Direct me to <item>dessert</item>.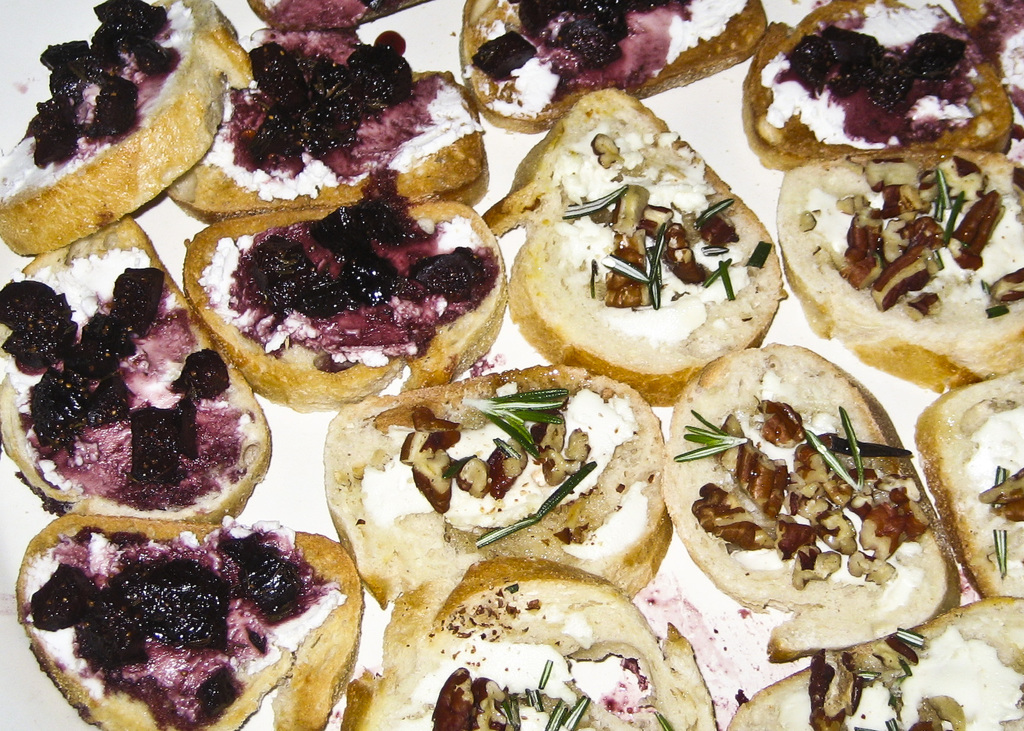
Direction: bbox=(319, 356, 664, 611).
